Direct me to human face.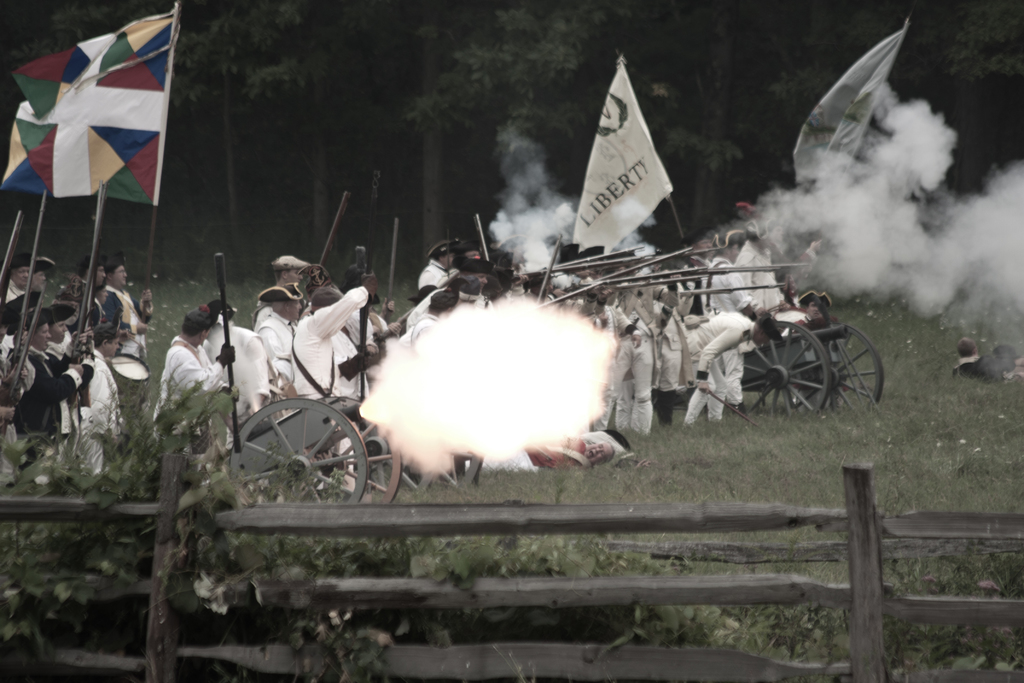
Direction: l=806, t=302, r=820, b=318.
